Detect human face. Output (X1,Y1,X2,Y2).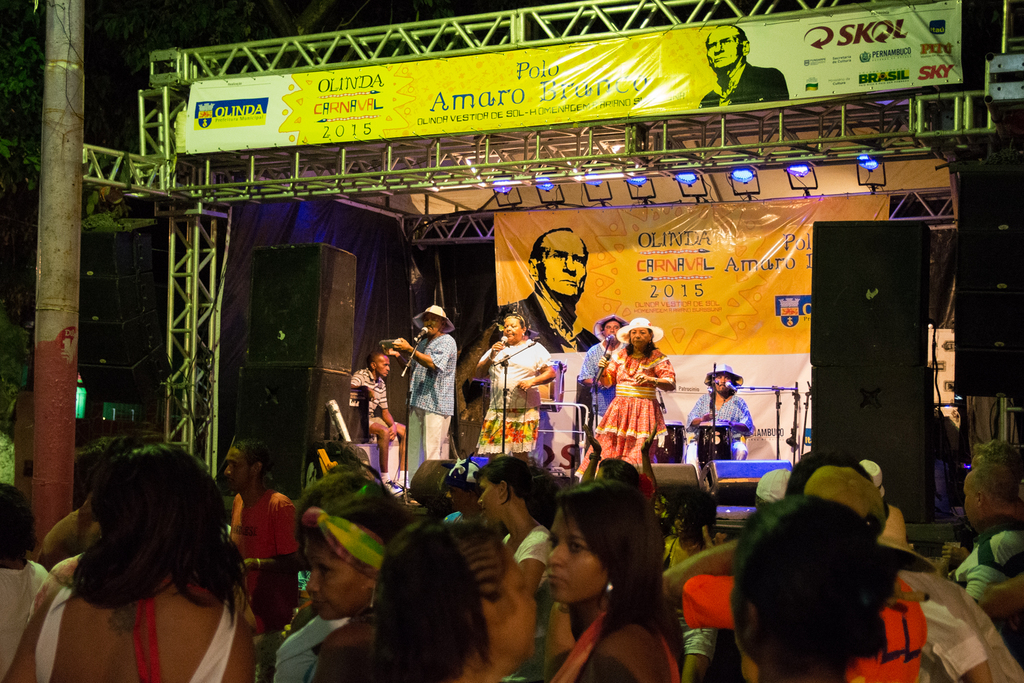
(301,541,369,620).
